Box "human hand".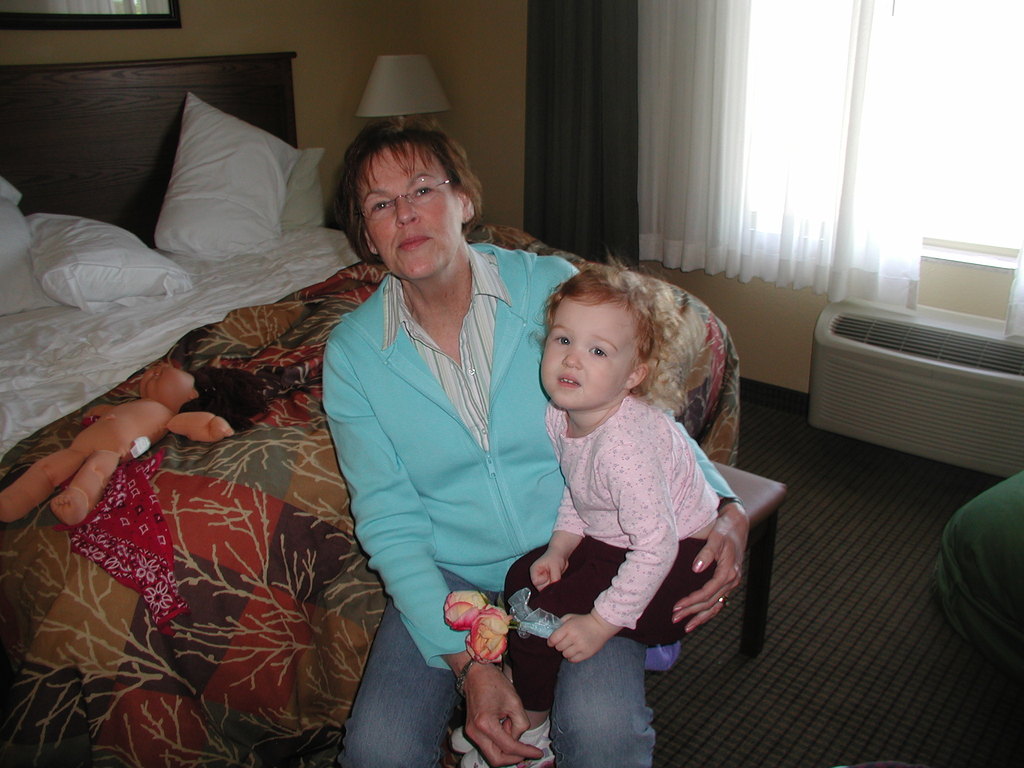
region(529, 552, 571, 598).
